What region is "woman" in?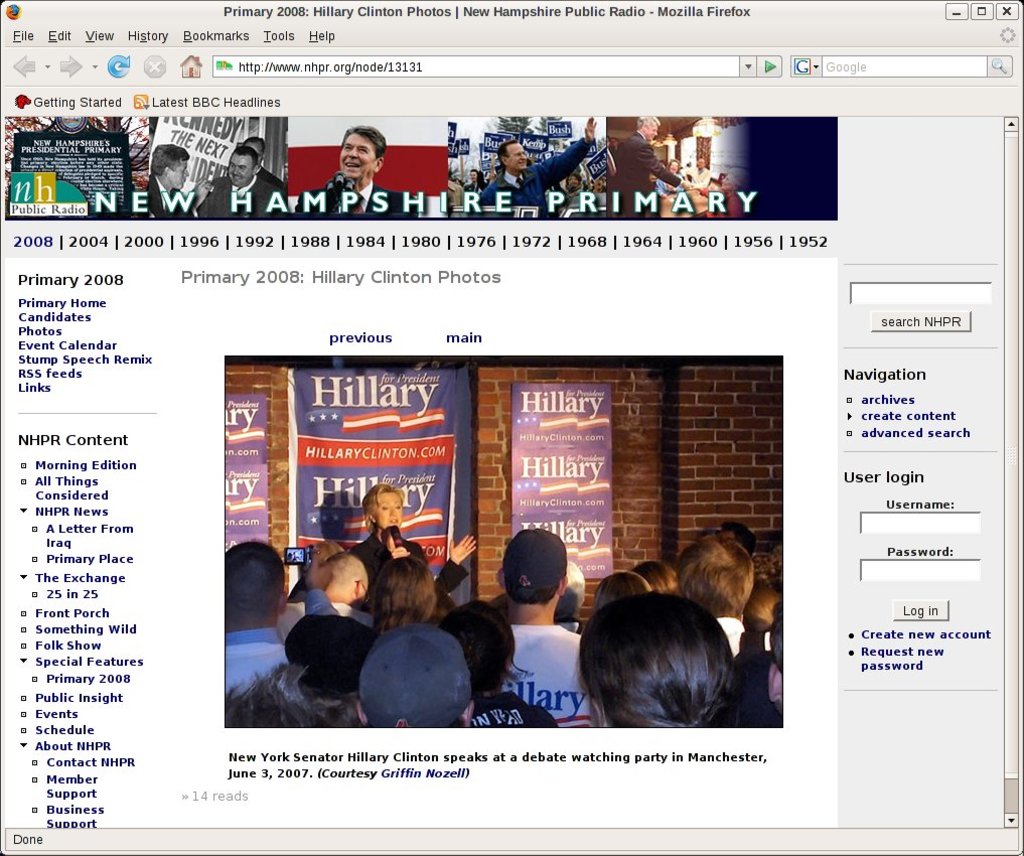
region(511, 577, 756, 738).
